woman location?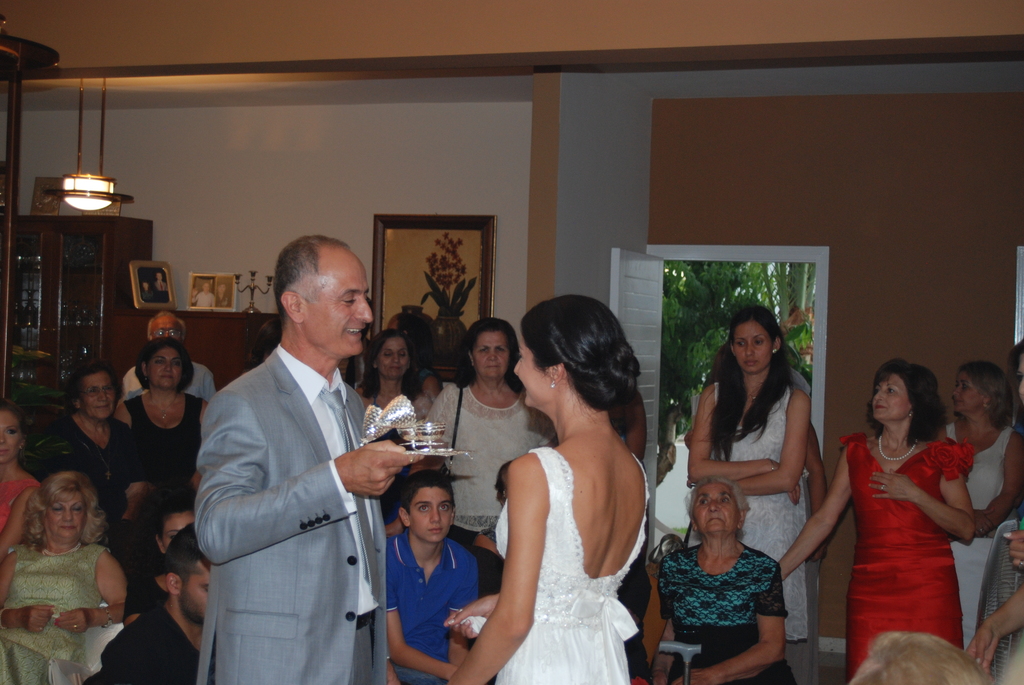
934,361,1023,653
